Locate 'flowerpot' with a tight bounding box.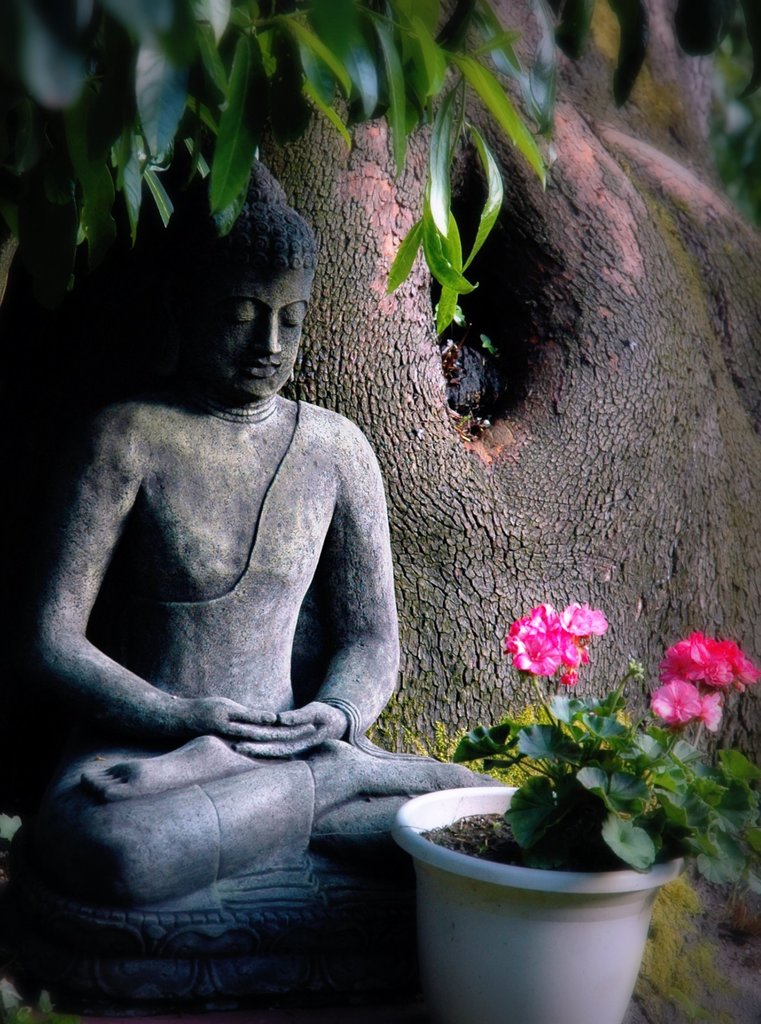
(left=389, top=772, right=689, bottom=1008).
